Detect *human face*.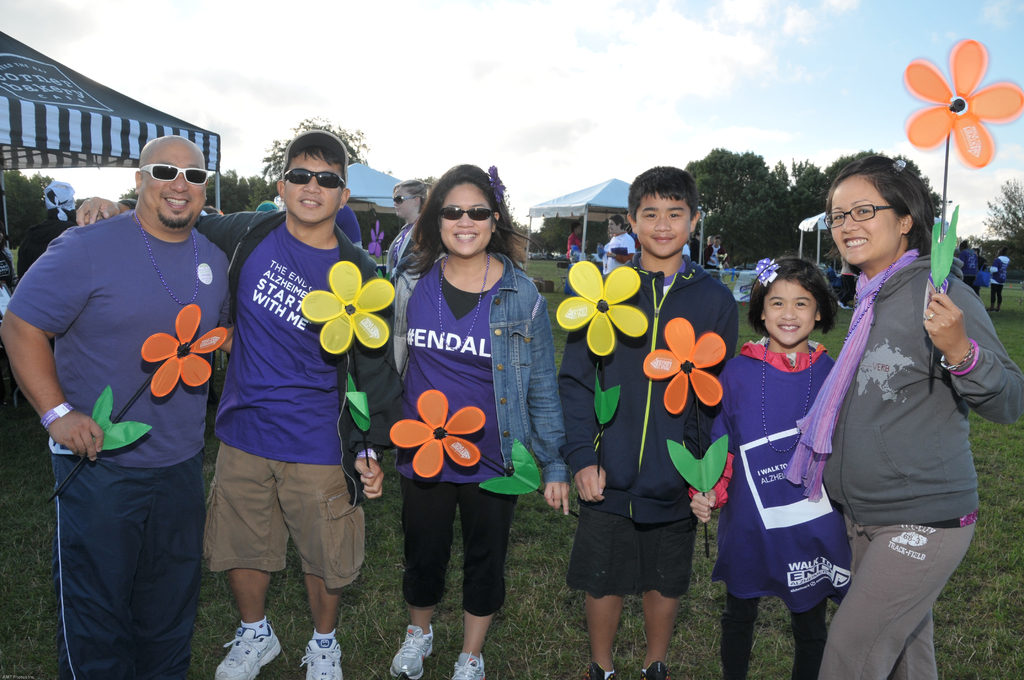
Detected at 283:150:340:220.
